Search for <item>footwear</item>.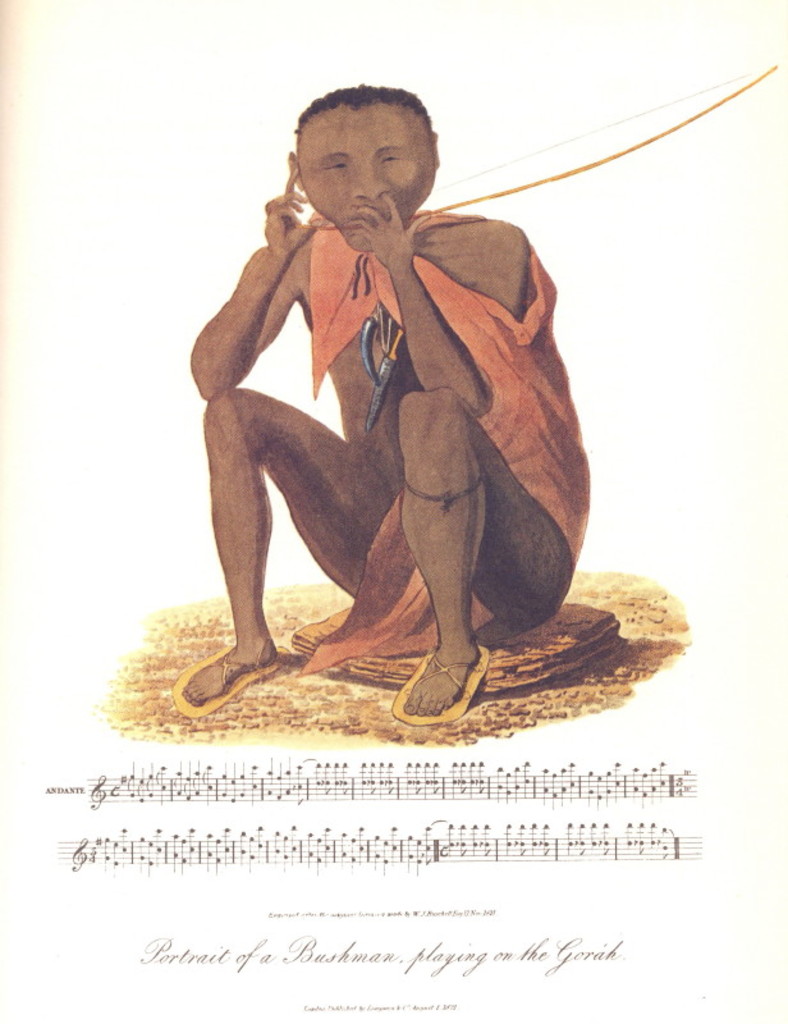
Found at [left=185, top=612, right=284, bottom=701].
